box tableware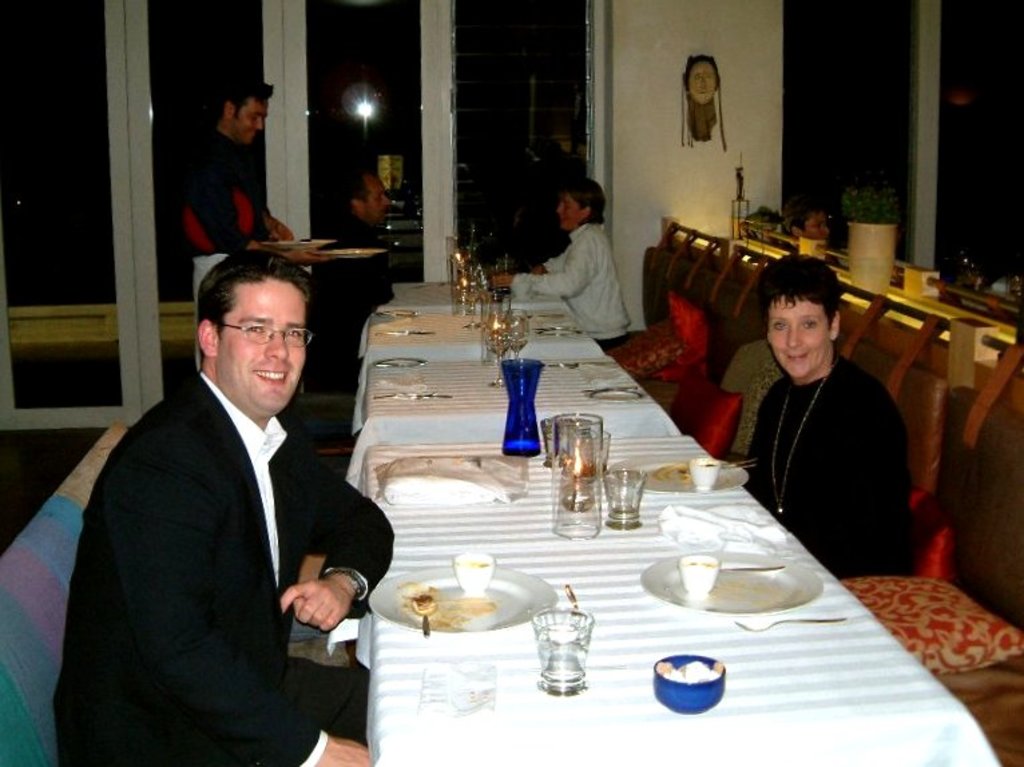
region(622, 457, 749, 494)
